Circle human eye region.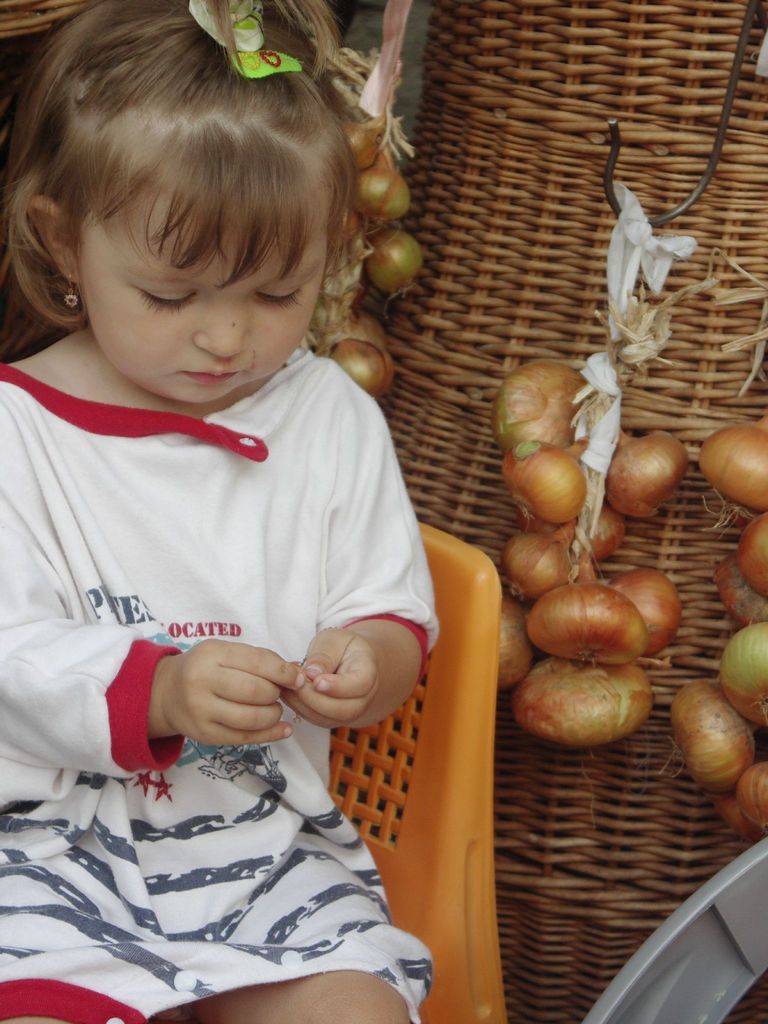
Region: box(252, 275, 303, 312).
